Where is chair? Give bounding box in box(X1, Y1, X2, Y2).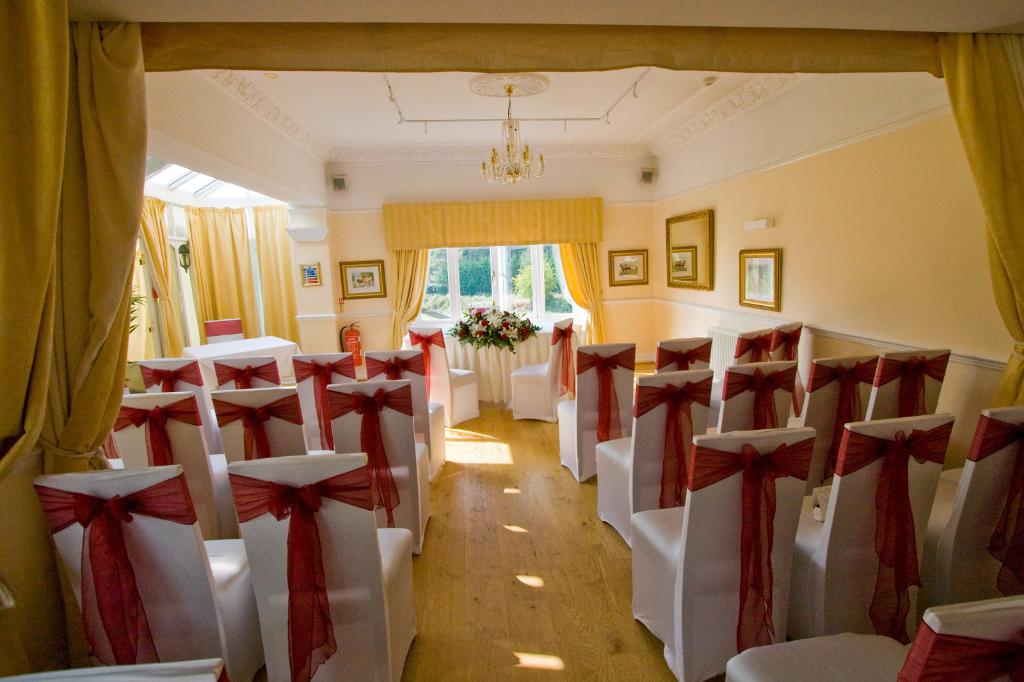
box(230, 452, 408, 681).
